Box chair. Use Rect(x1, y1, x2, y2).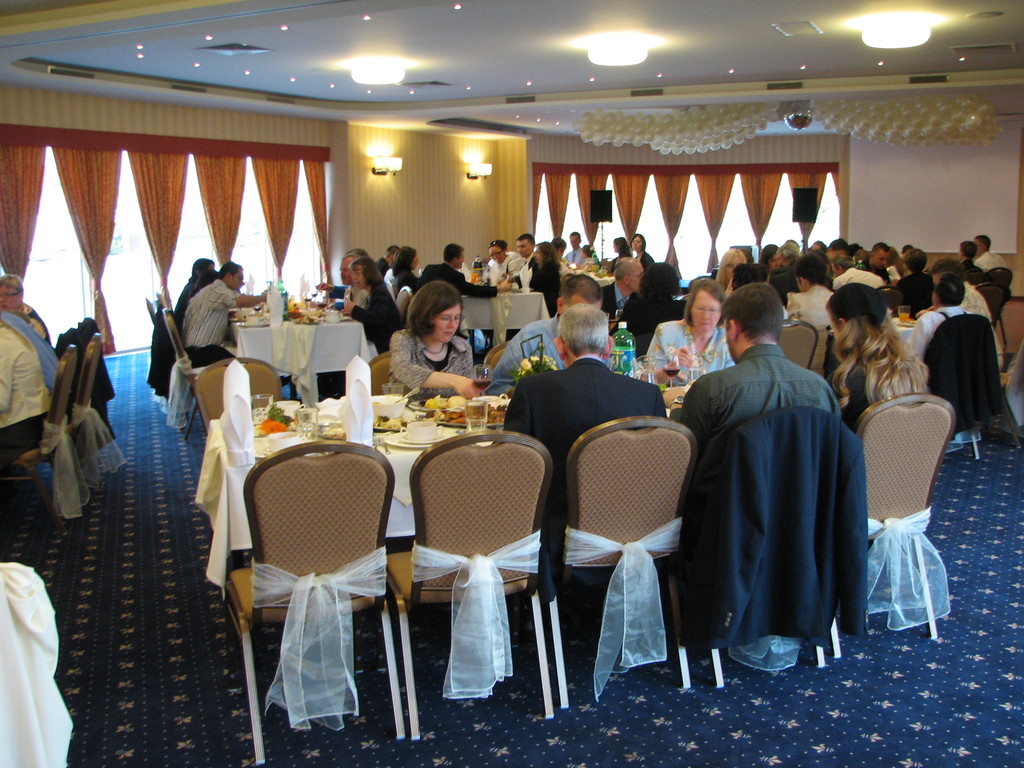
Rect(685, 403, 828, 684).
